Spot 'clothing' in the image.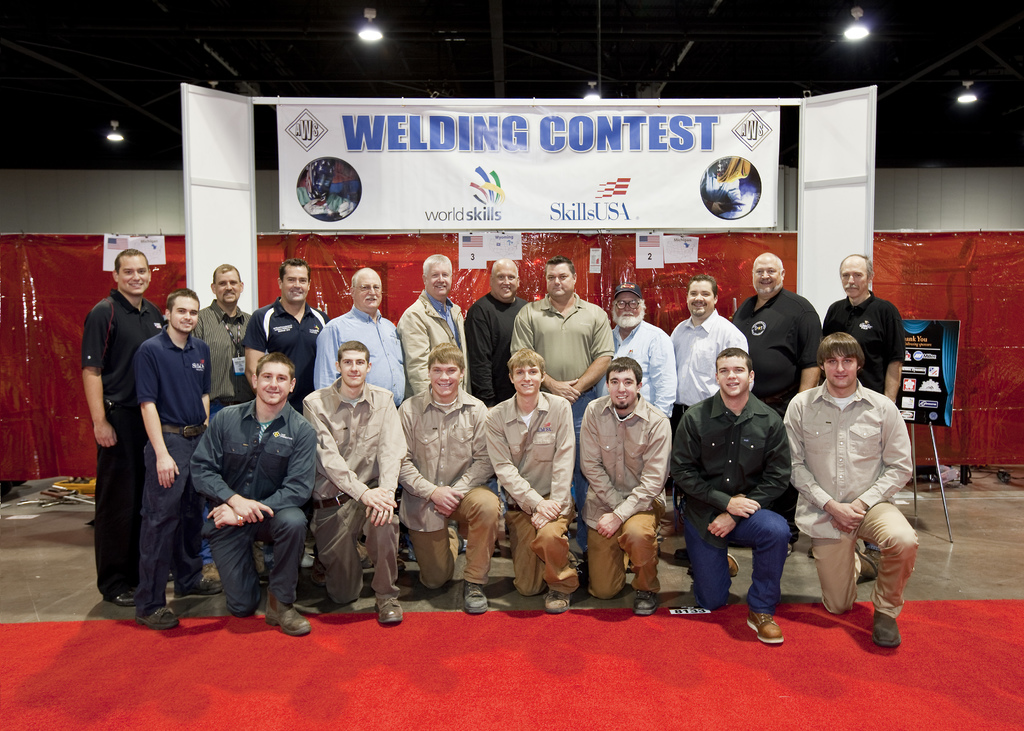
'clothing' found at l=246, t=294, r=325, b=543.
